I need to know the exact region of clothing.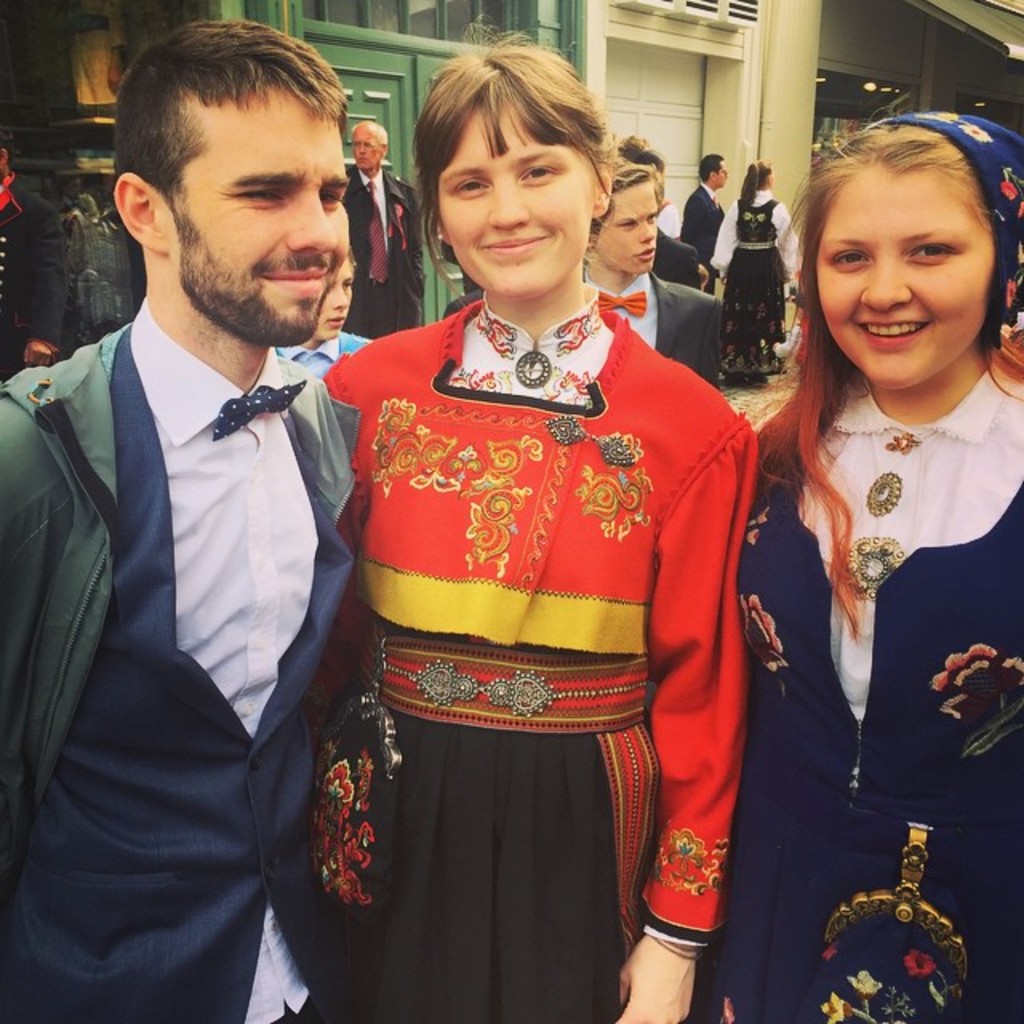
Region: <bbox>58, 208, 86, 291</bbox>.
